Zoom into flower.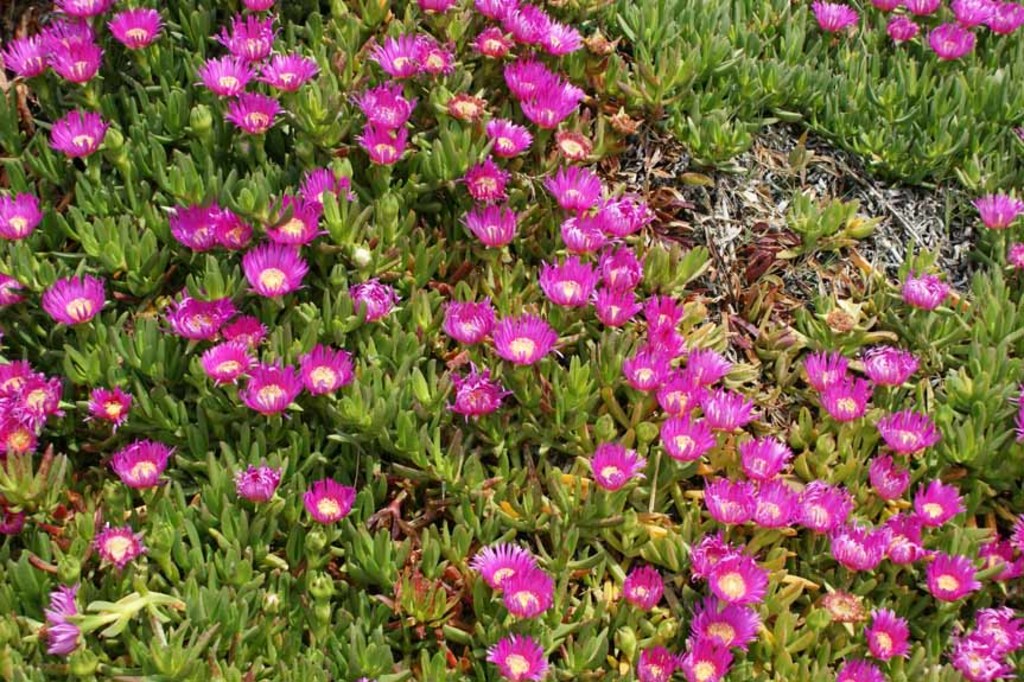
Zoom target: bbox=[573, 206, 611, 249].
